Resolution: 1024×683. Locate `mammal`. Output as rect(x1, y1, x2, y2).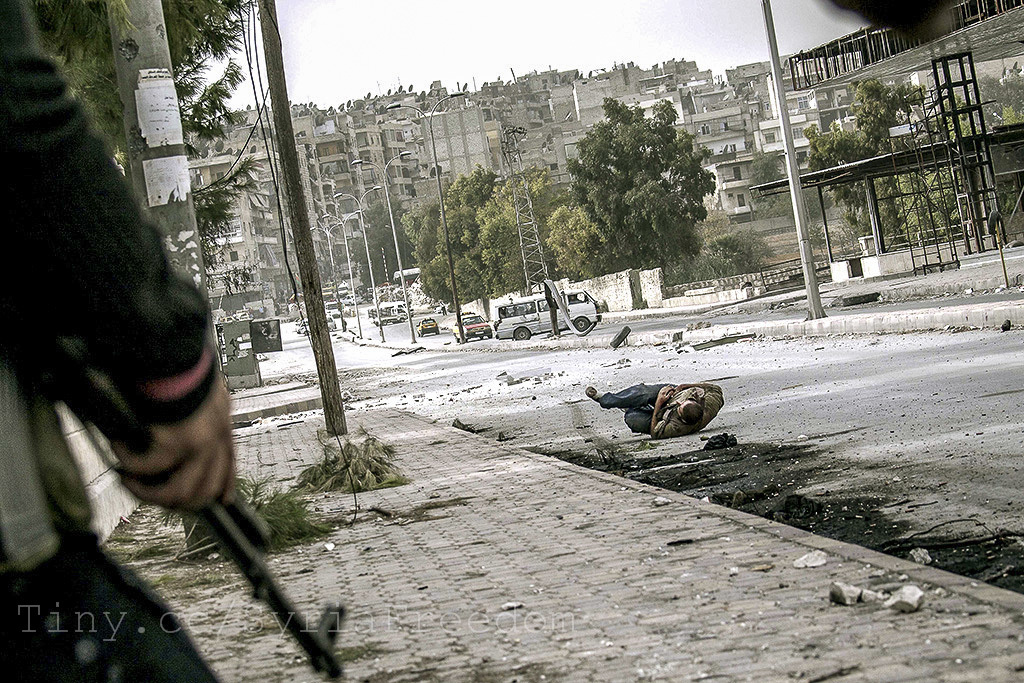
rect(576, 371, 731, 441).
